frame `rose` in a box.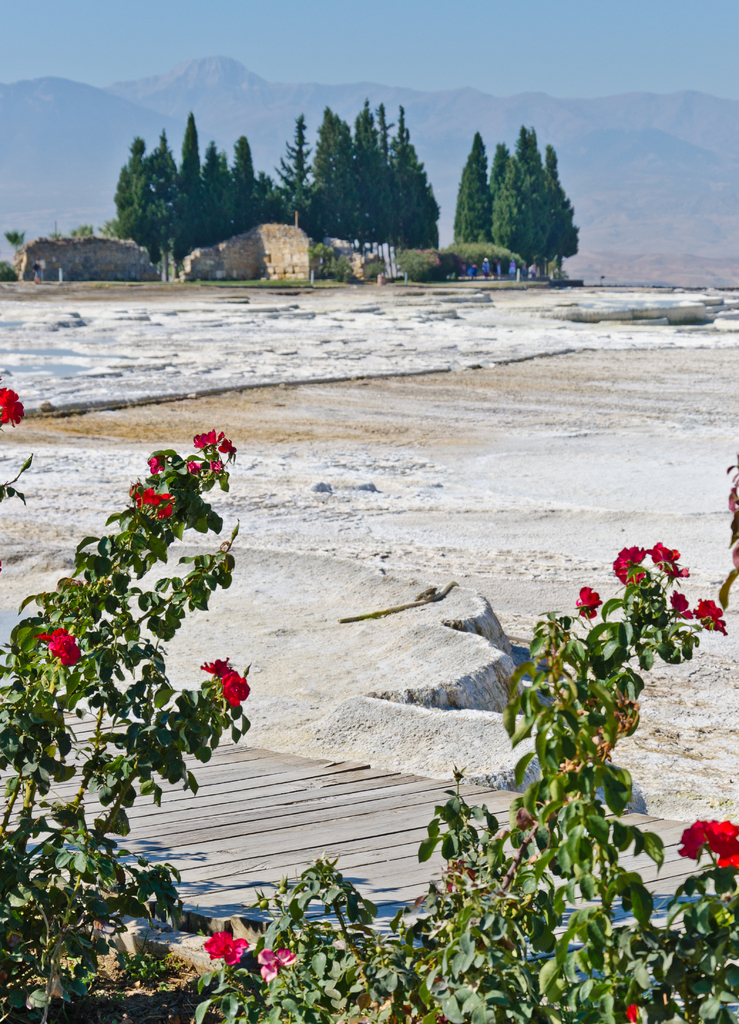
140 486 171 504.
